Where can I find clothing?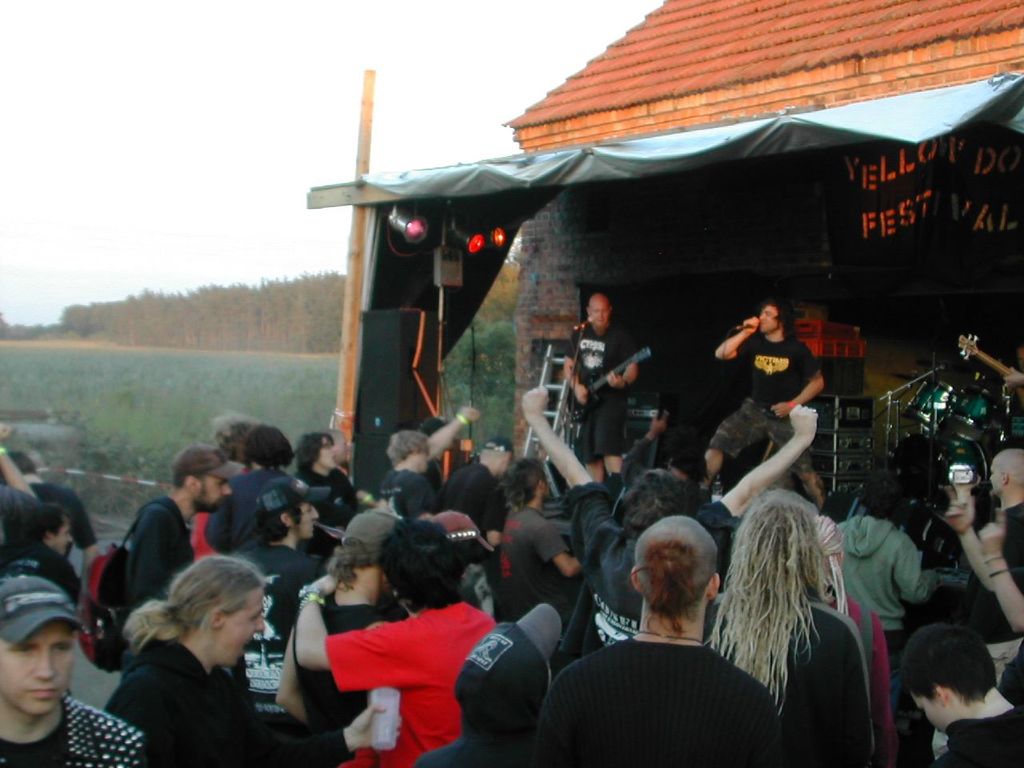
You can find it at (x1=704, y1=322, x2=818, y2=456).
